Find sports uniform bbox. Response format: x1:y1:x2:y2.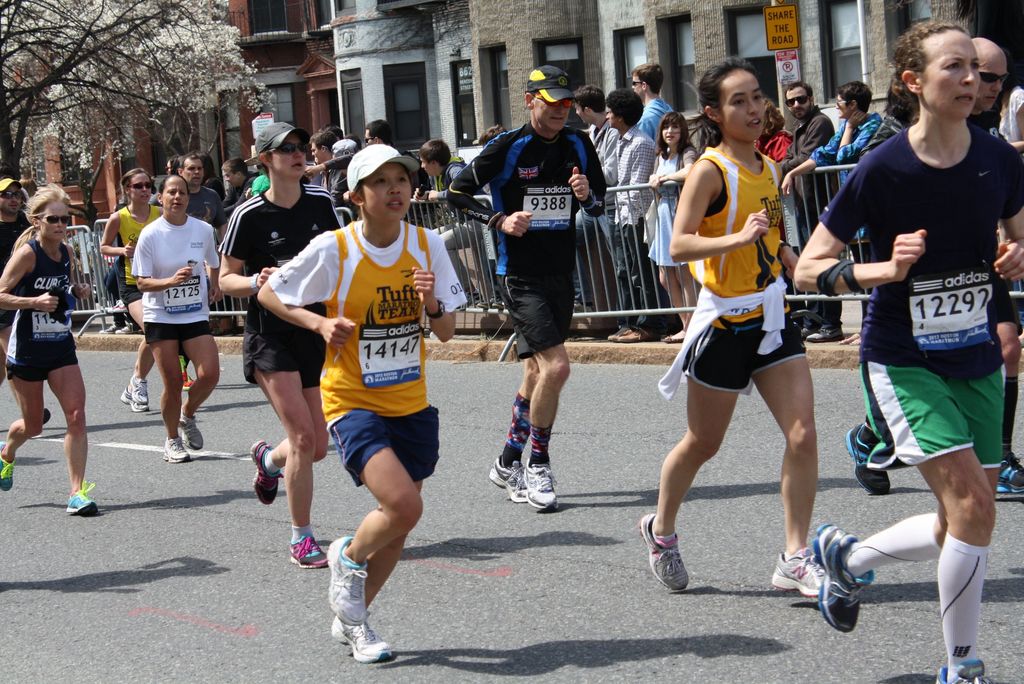
106:205:161:416.
